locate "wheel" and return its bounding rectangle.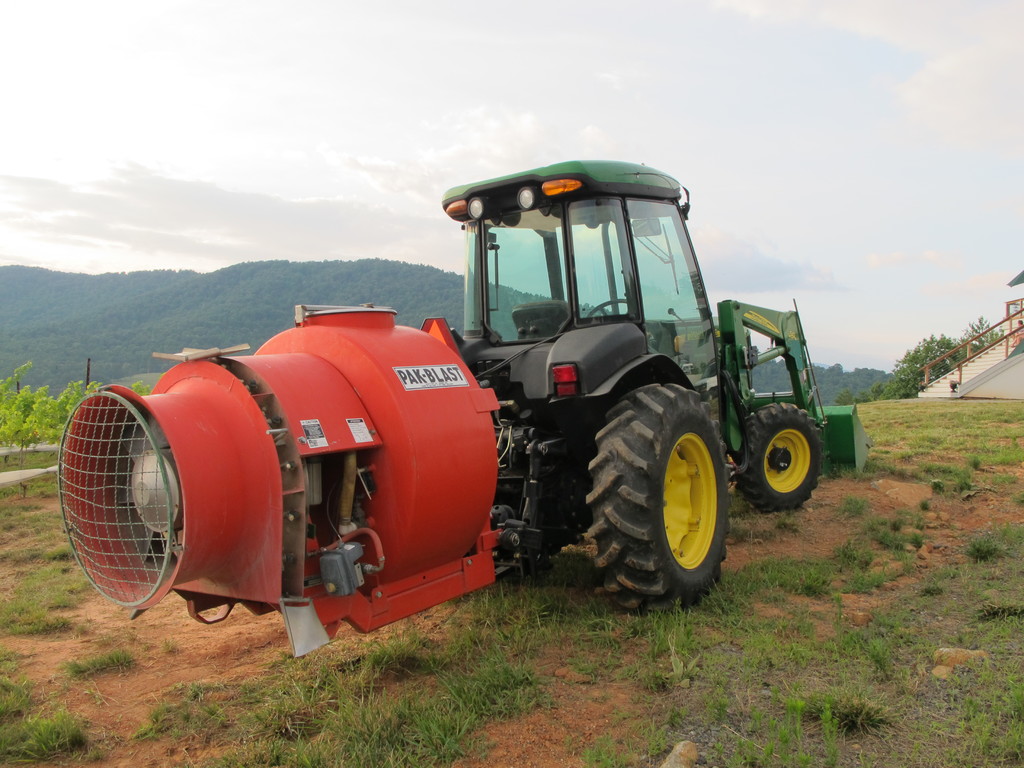
<box>617,396,739,605</box>.
